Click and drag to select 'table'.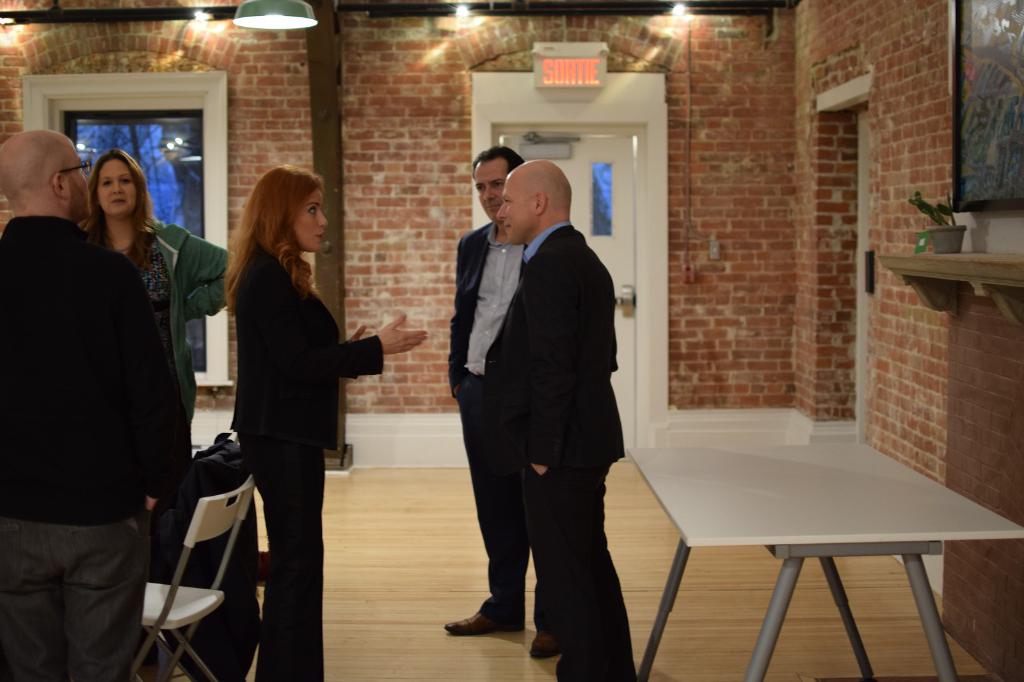
Selection: [621,415,986,671].
